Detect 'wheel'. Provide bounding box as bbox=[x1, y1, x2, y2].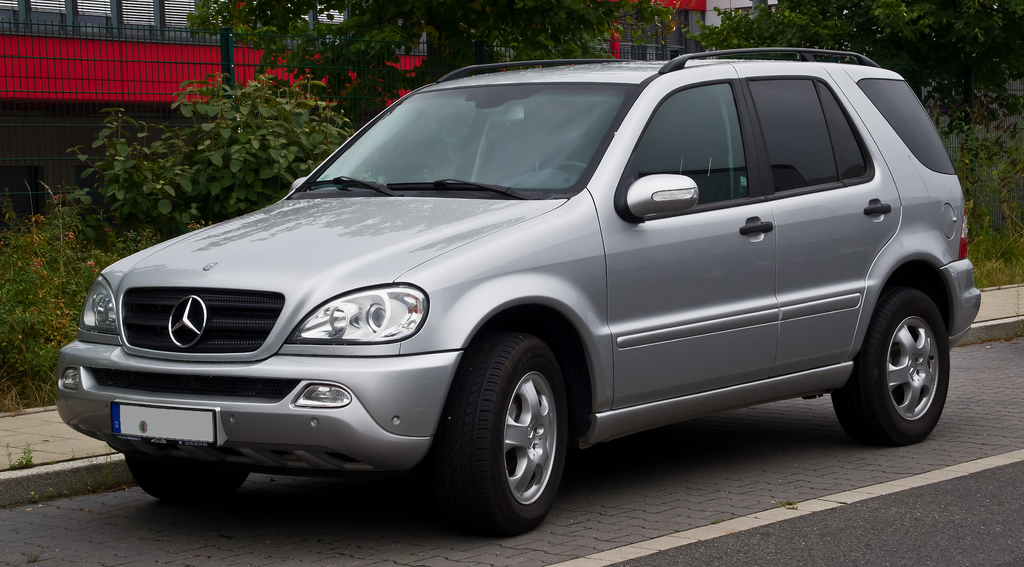
bbox=[830, 284, 954, 441].
